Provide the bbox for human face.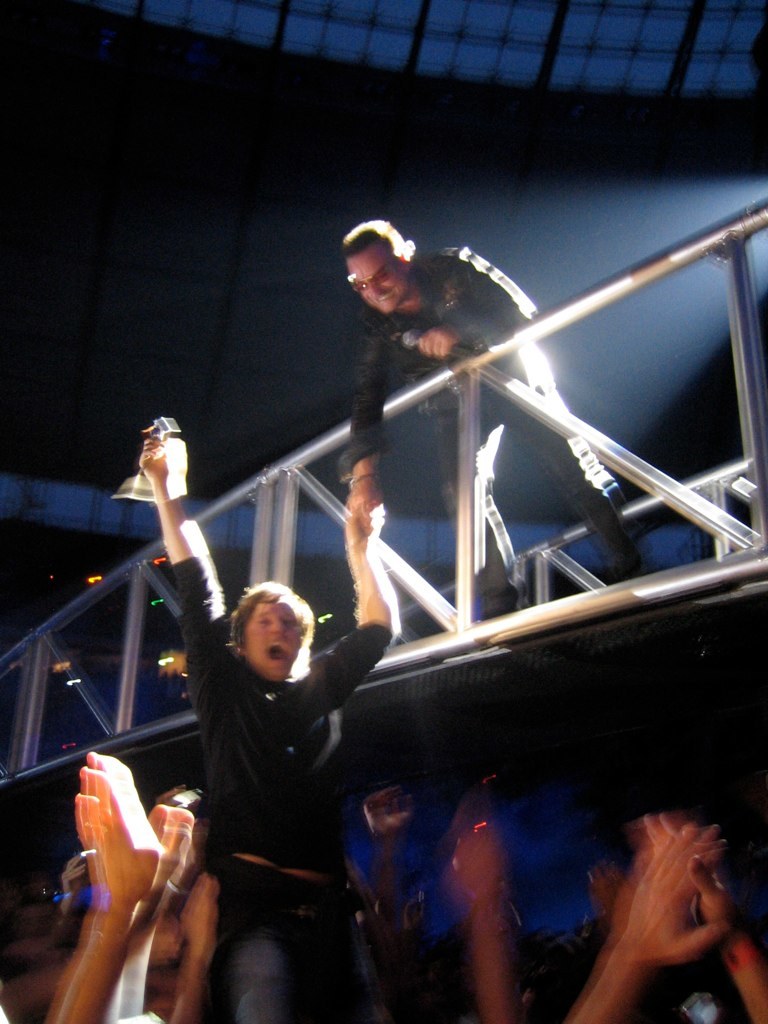
340 249 404 313.
